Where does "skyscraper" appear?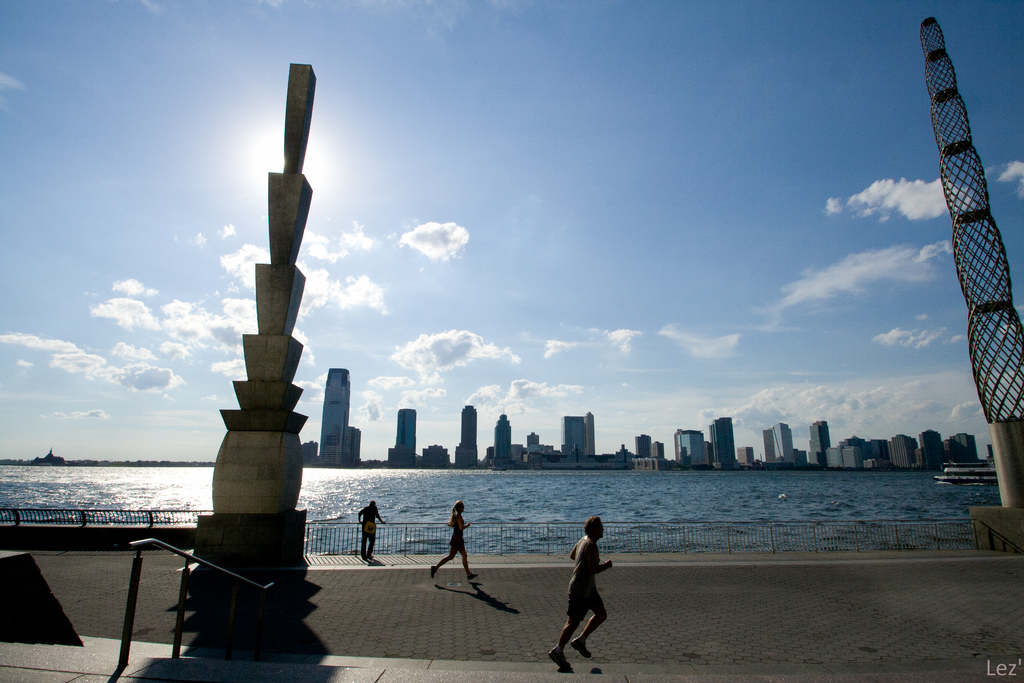
Appears at {"x1": 712, "y1": 411, "x2": 737, "y2": 472}.
